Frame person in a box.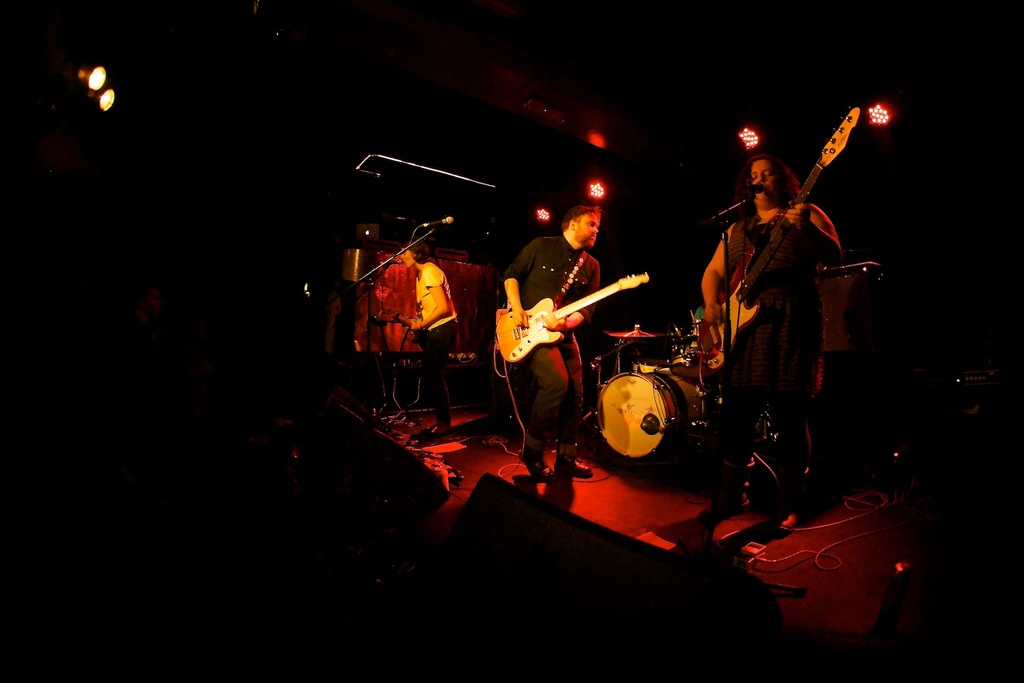
(700, 151, 834, 547).
